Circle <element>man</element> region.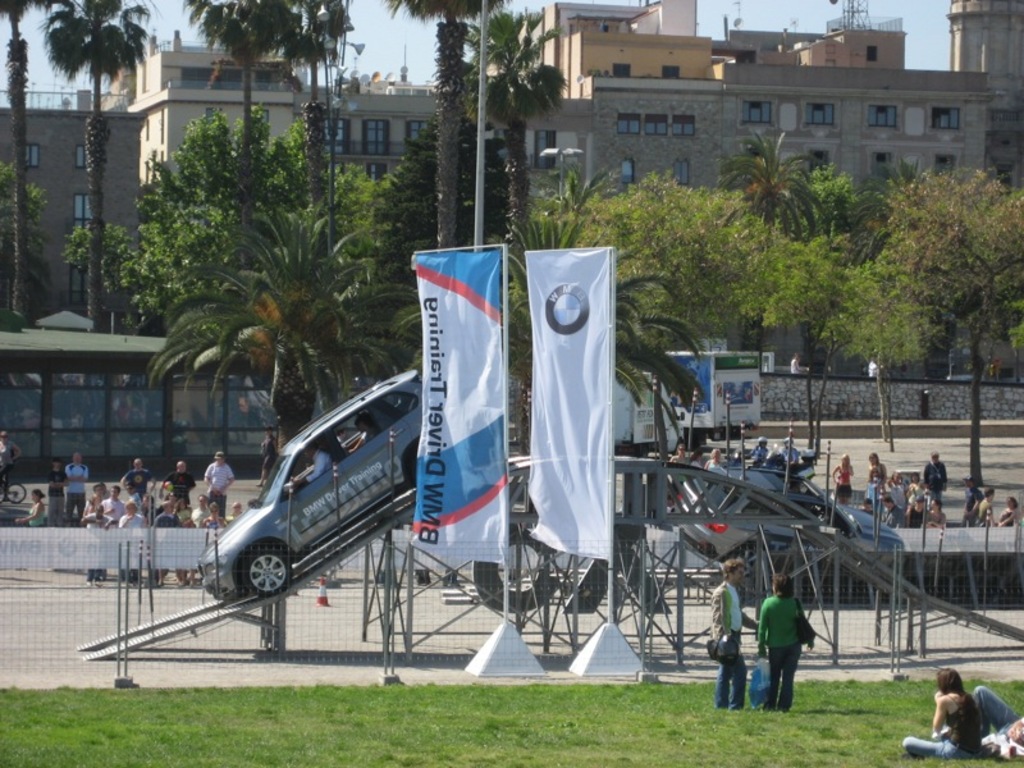
Region: x1=0 y1=429 x2=18 y2=481.
